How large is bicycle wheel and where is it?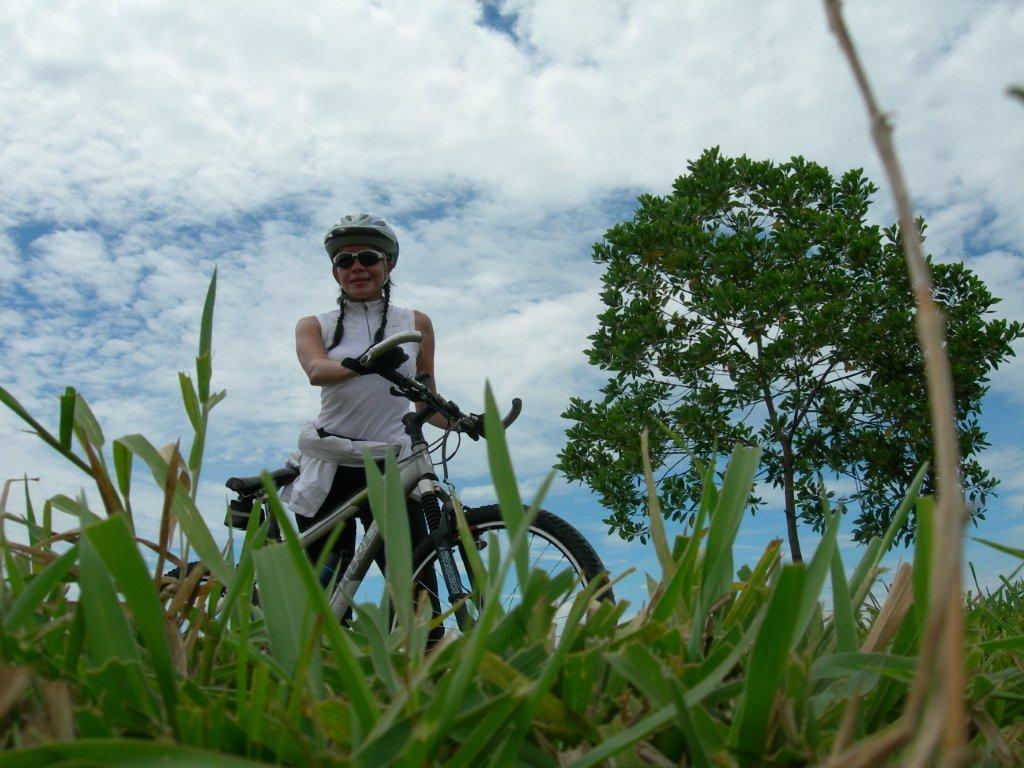
Bounding box: [123,560,279,680].
